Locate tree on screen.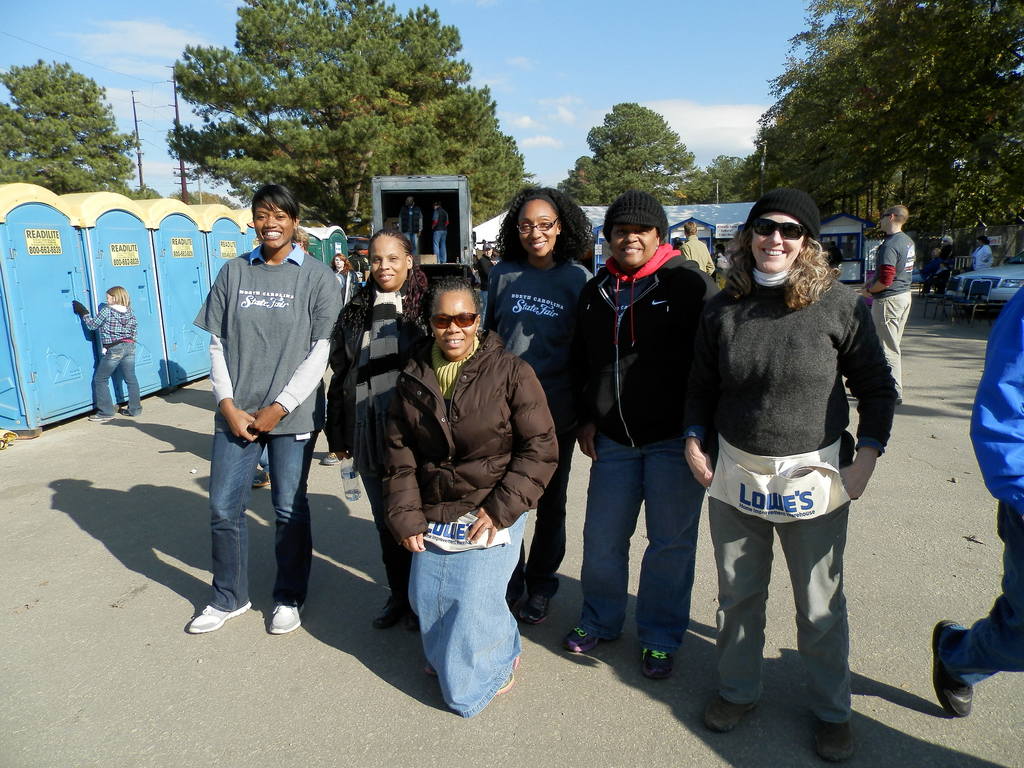
On screen at BBox(175, 0, 479, 228).
